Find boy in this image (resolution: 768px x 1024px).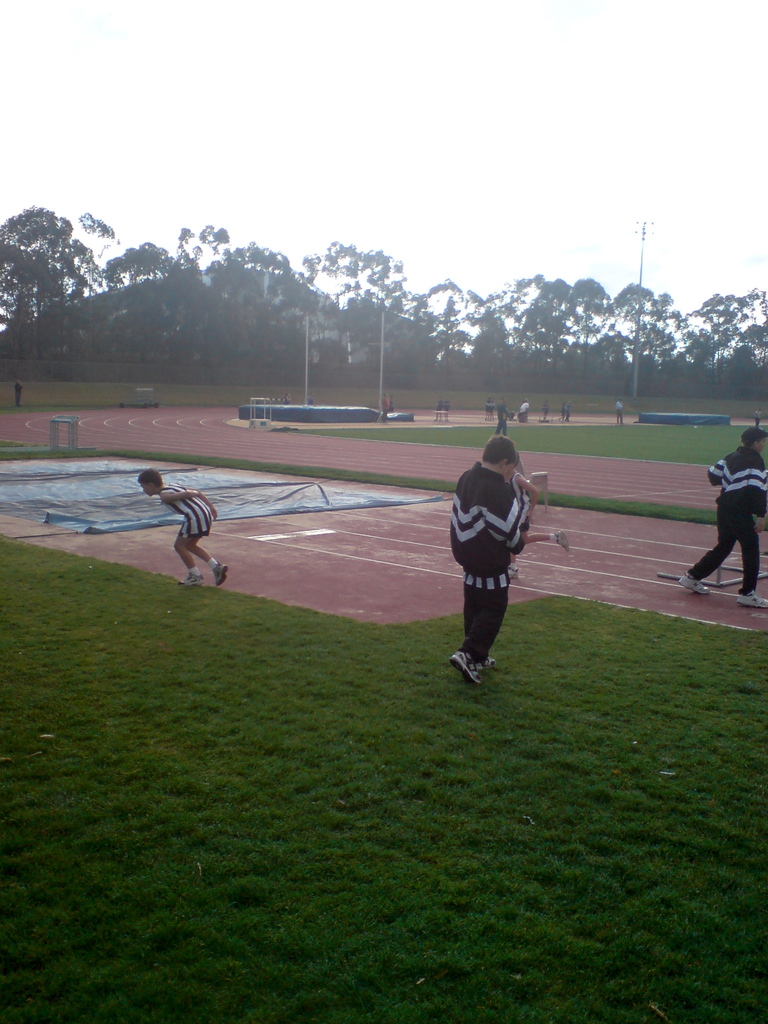
bbox=(678, 428, 767, 607).
